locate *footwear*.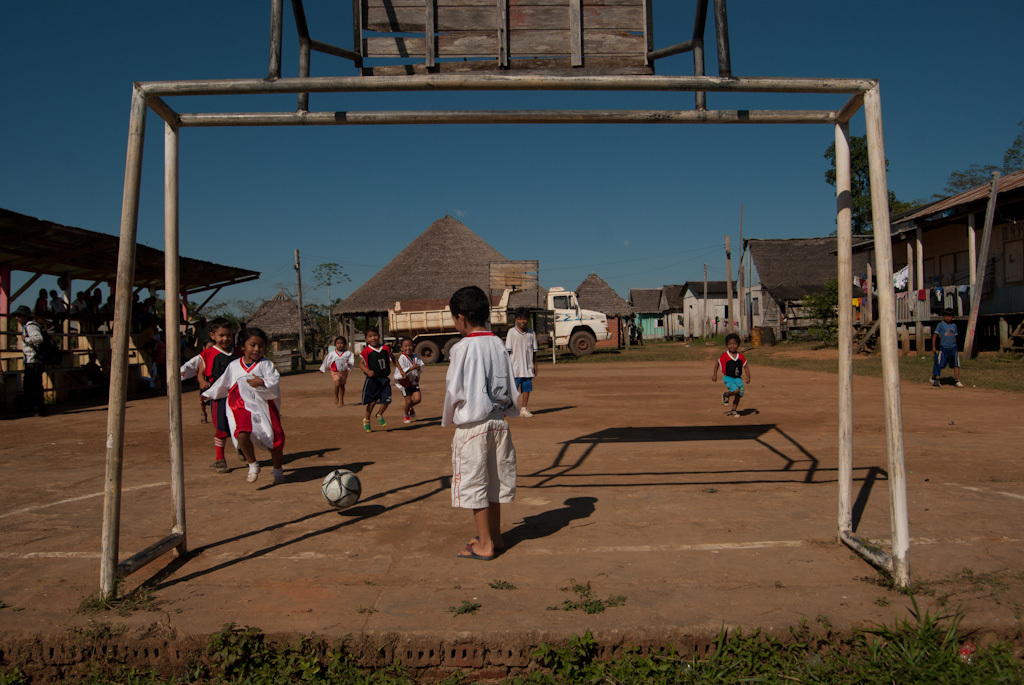
Bounding box: detection(248, 458, 257, 483).
